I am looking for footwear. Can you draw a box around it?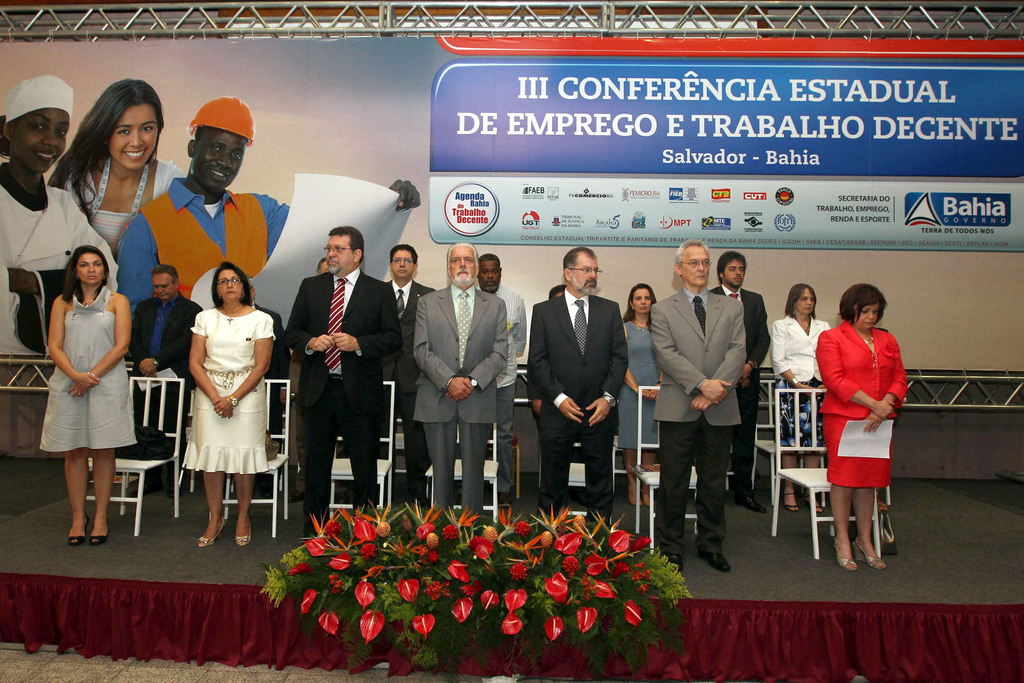
Sure, the bounding box is select_region(196, 532, 216, 547).
